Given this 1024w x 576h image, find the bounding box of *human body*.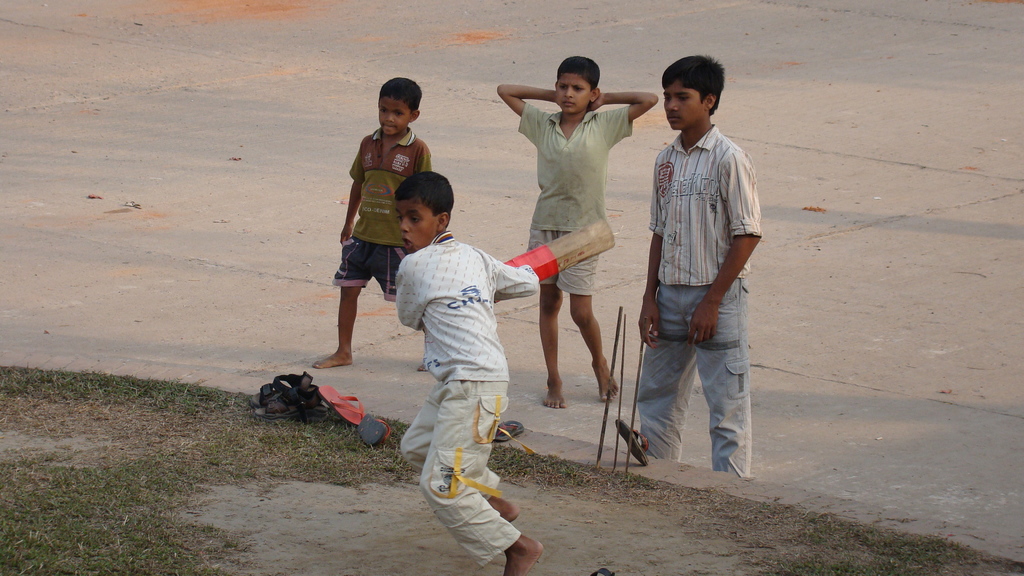
crop(310, 78, 435, 374).
